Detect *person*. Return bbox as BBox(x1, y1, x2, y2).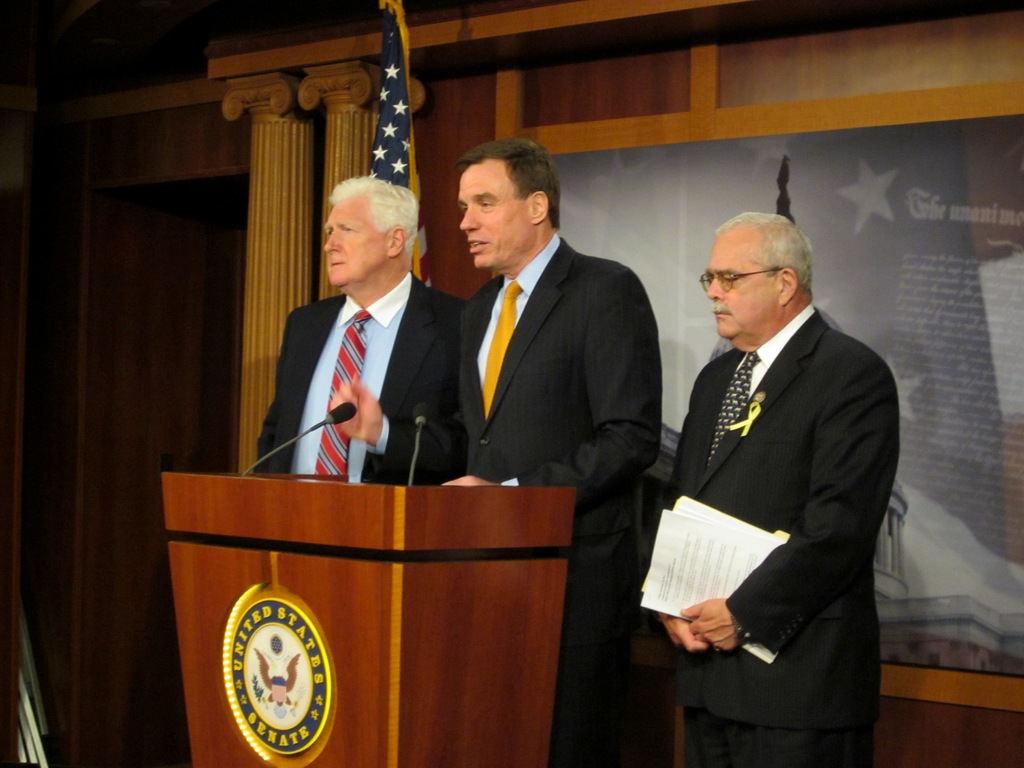
BBox(653, 211, 909, 767).
